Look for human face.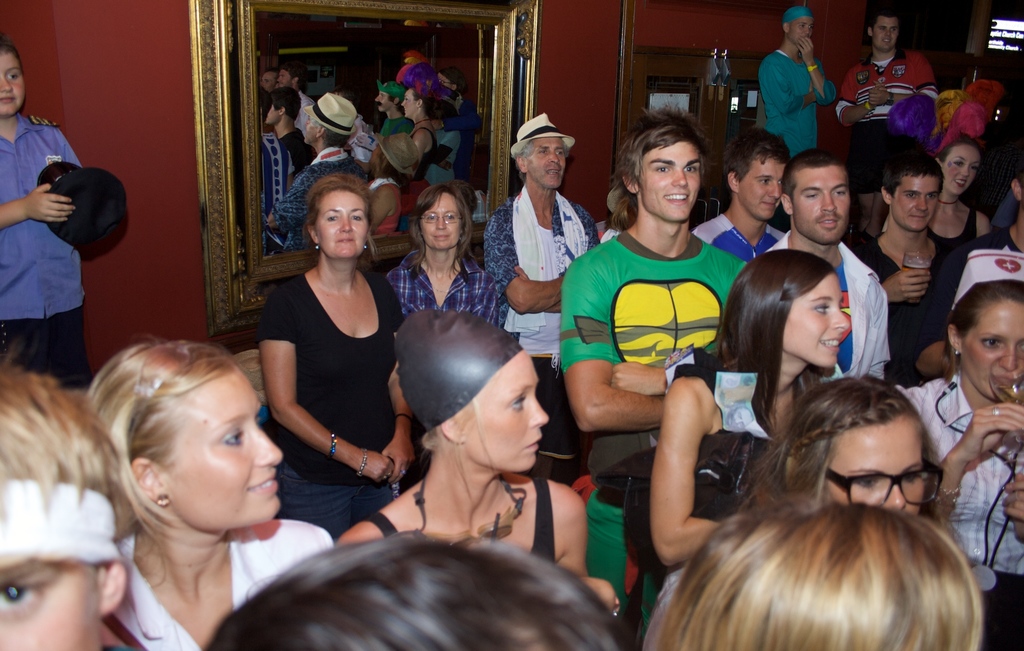
Found: x1=164, y1=368, x2=286, y2=524.
